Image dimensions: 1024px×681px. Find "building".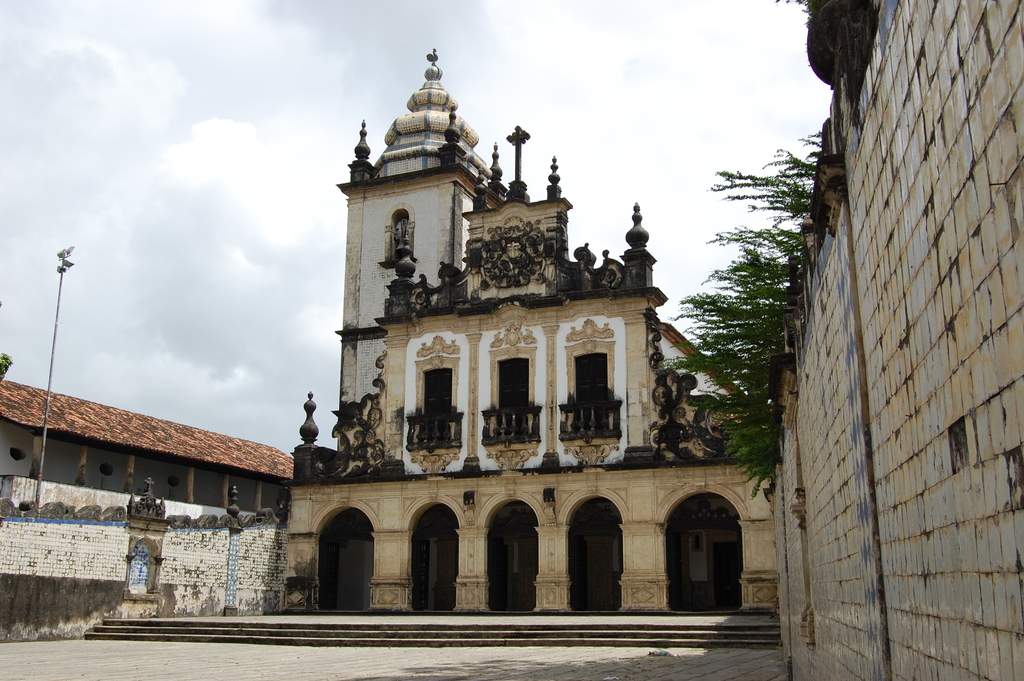
<region>776, 0, 1023, 678</region>.
